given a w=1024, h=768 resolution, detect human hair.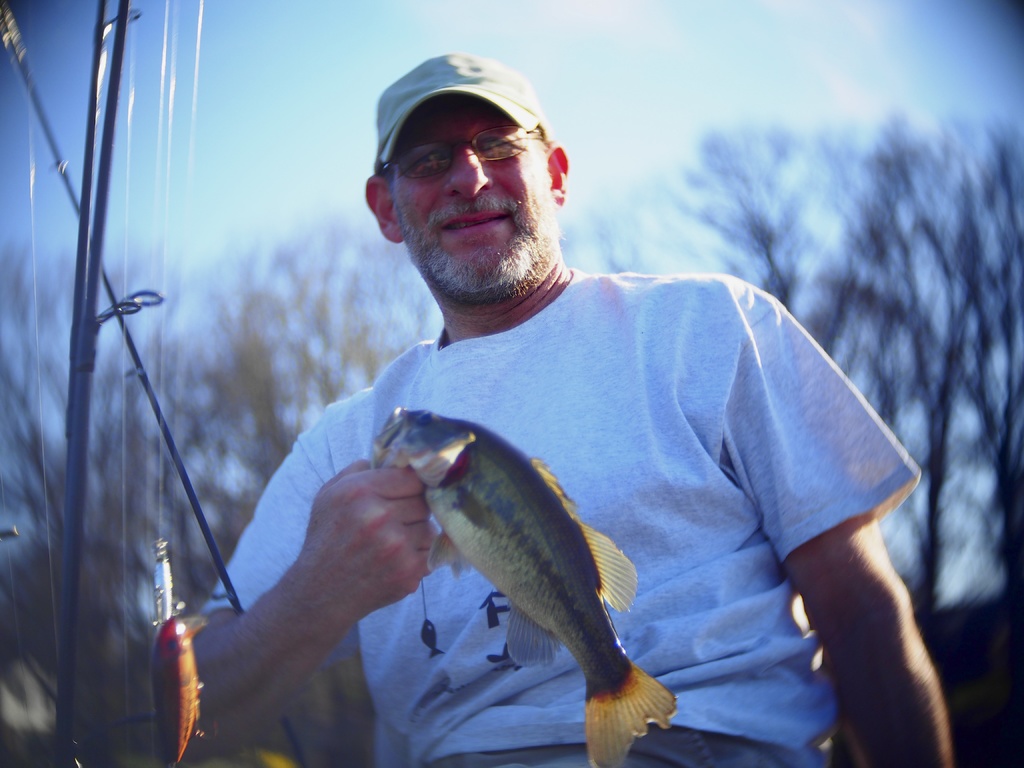
box(371, 125, 552, 180).
